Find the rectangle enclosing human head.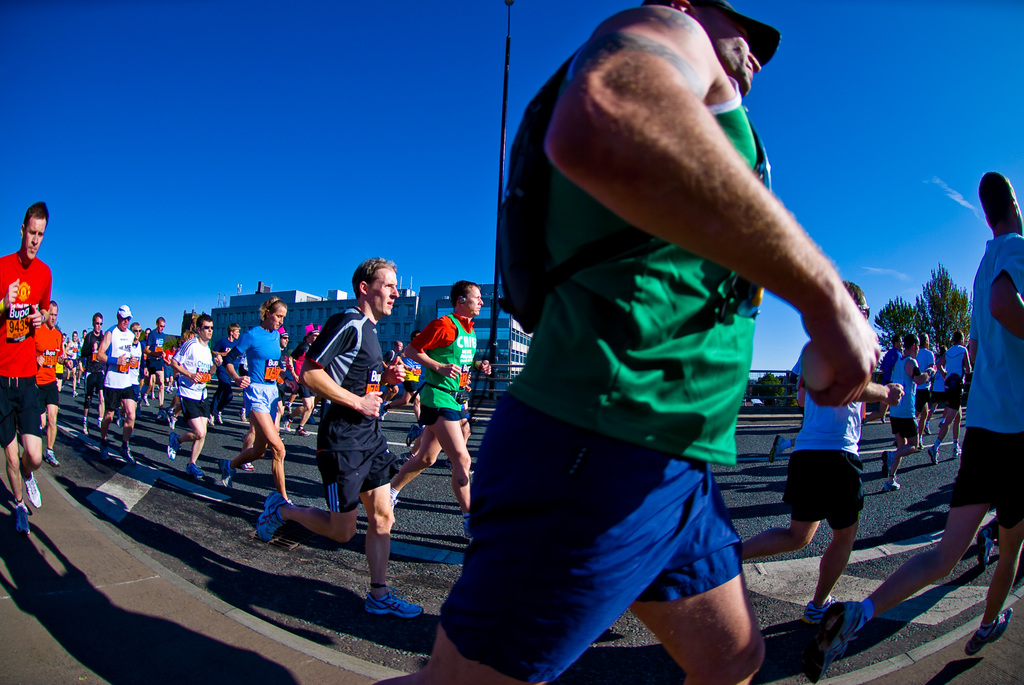
x1=890, y1=335, x2=902, y2=349.
